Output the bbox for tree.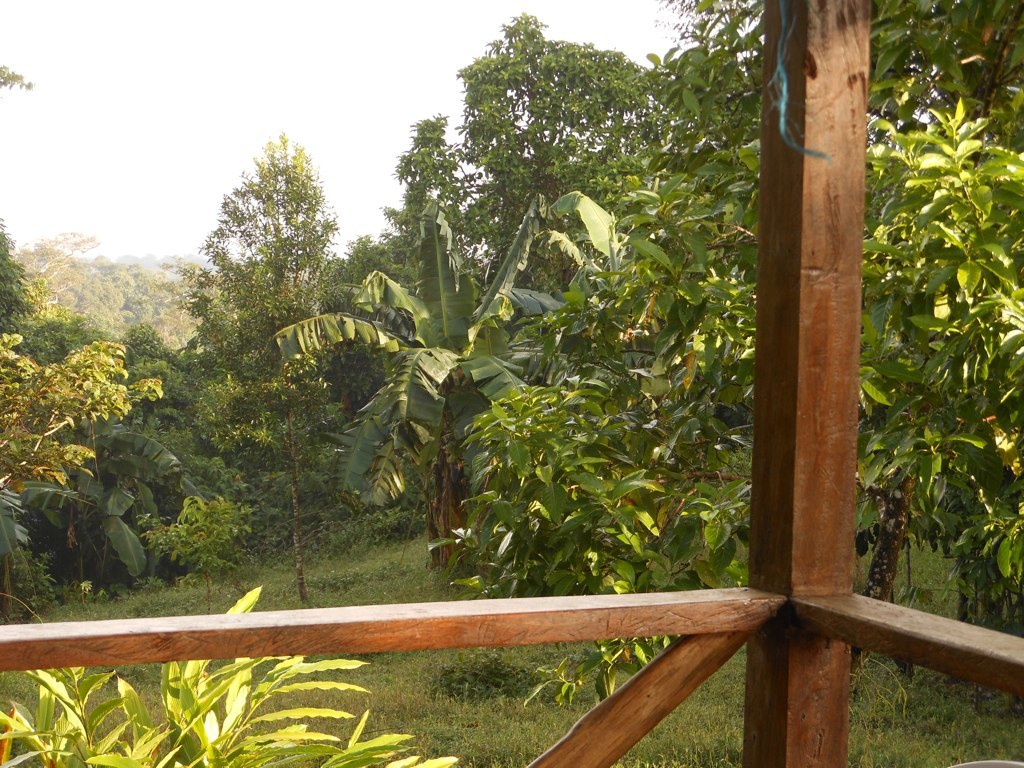
{"x1": 174, "y1": 129, "x2": 350, "y2": 600}.
